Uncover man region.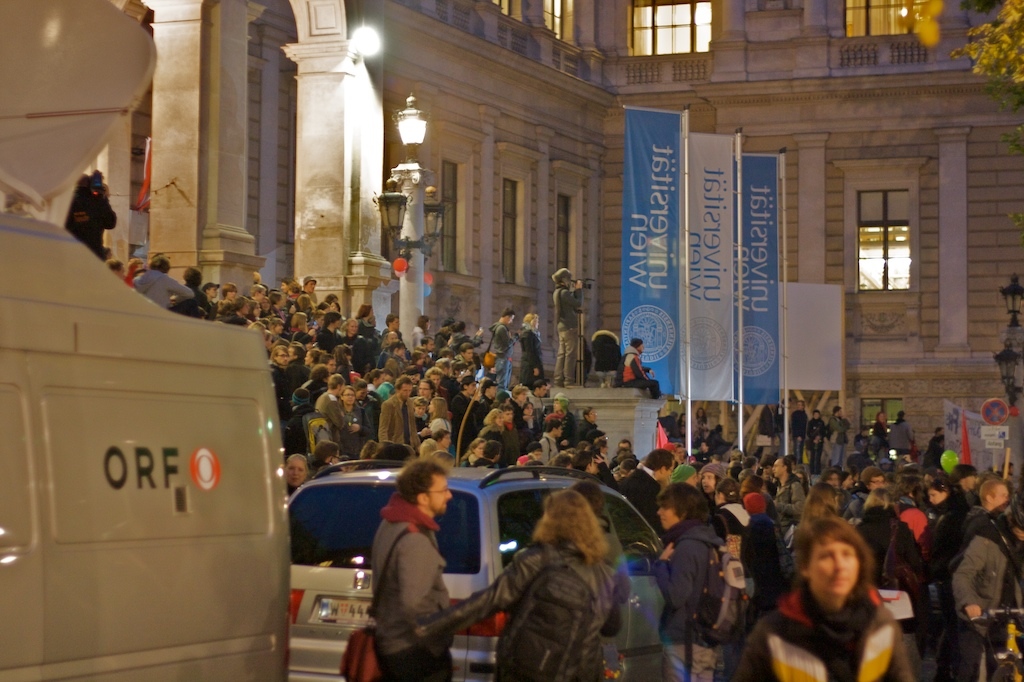
Uncovered: BBox(695, 440, 712, 464).
